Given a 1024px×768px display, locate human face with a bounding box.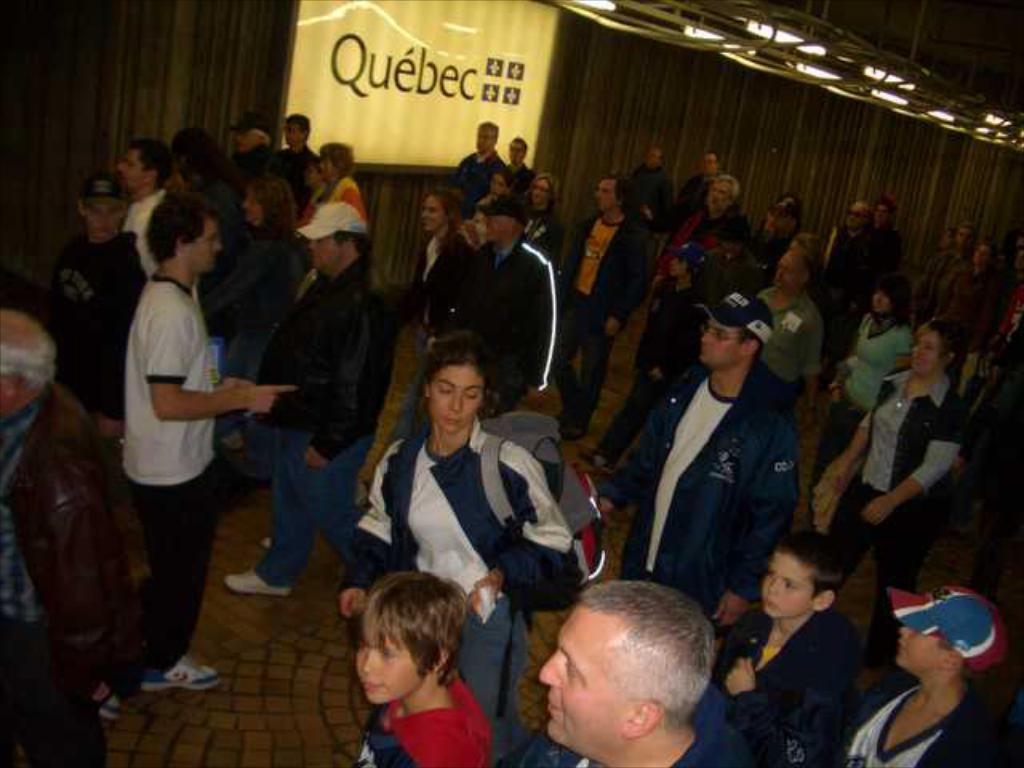
Located: bbox=[85, 202, 118, 238].
